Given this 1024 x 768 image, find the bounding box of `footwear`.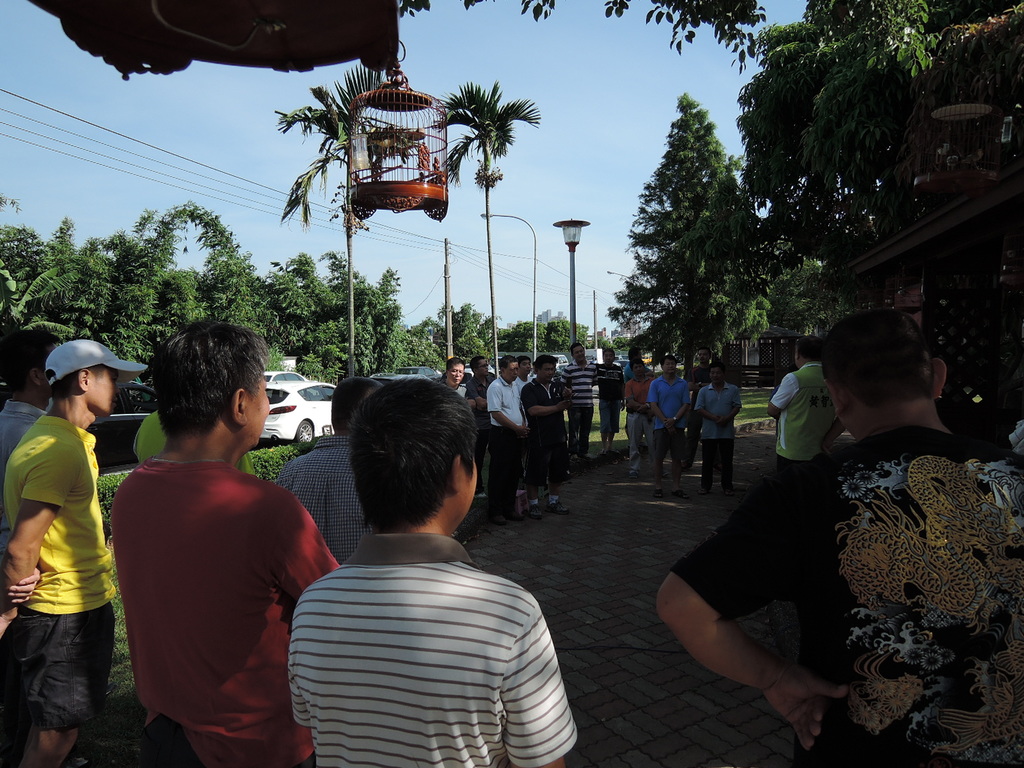
locate(473, 492, 486, 501).
